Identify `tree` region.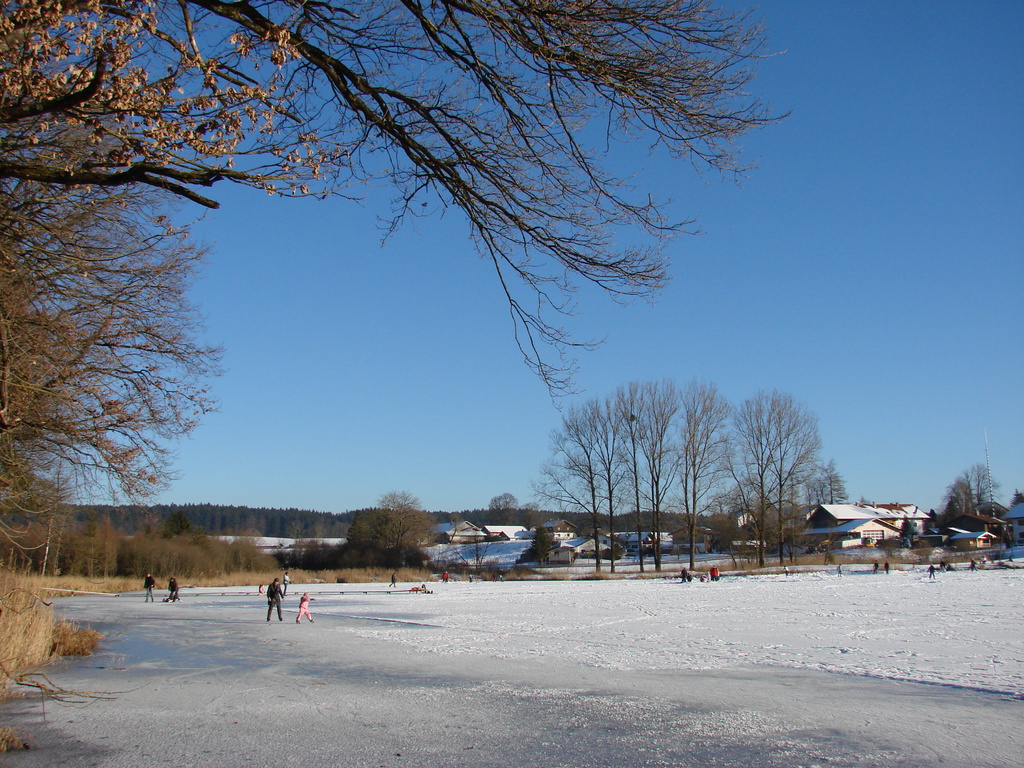
Region: (x1=348, y1=502, x2=381, y2=545).
